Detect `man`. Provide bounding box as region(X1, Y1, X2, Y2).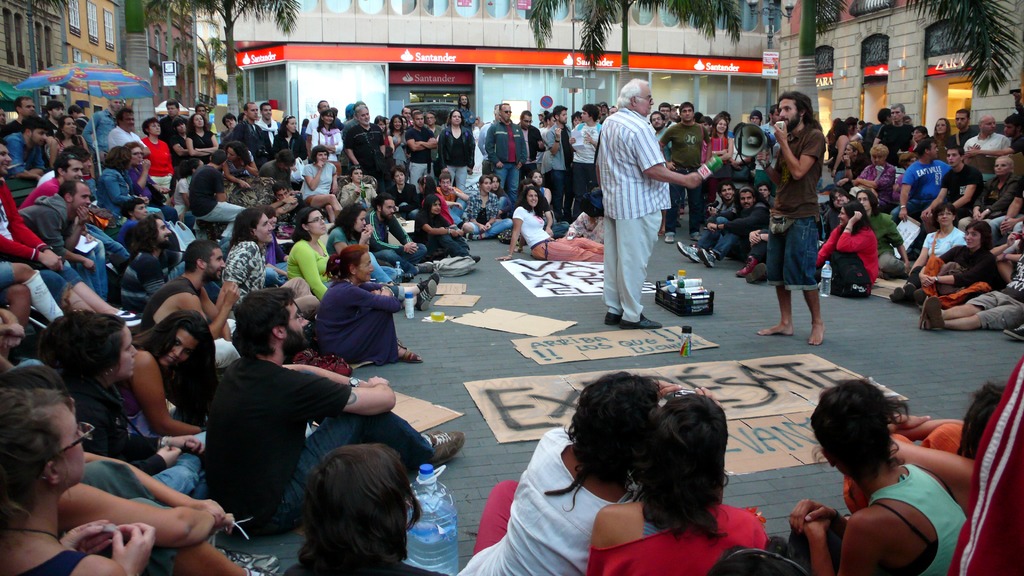
region(488, 102, 528, 202).
